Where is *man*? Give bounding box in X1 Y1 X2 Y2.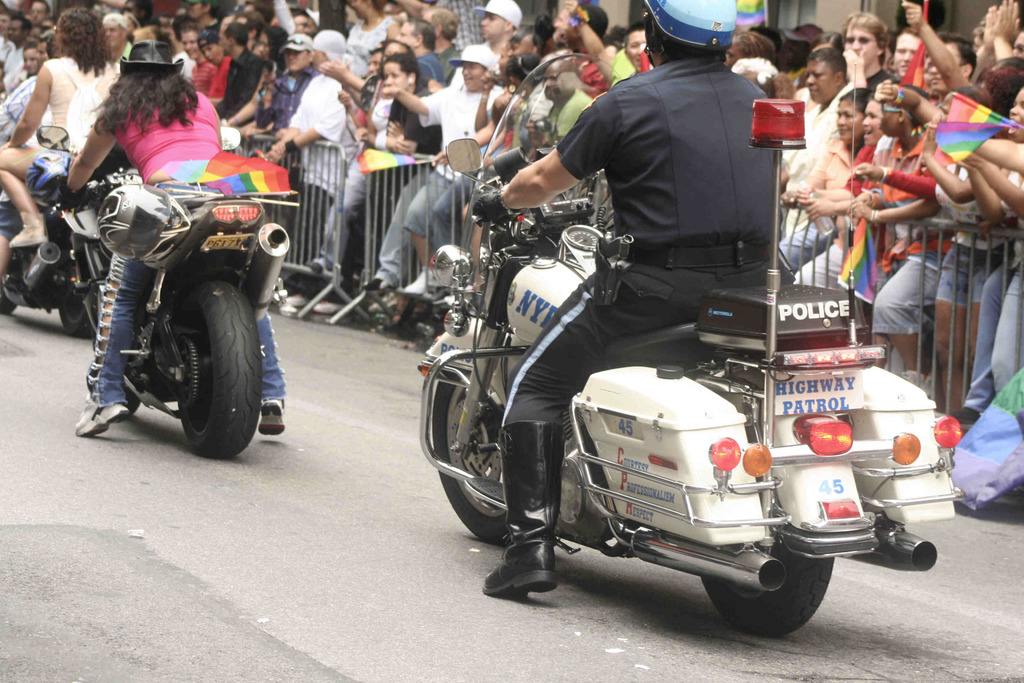
481 0 791 597.
